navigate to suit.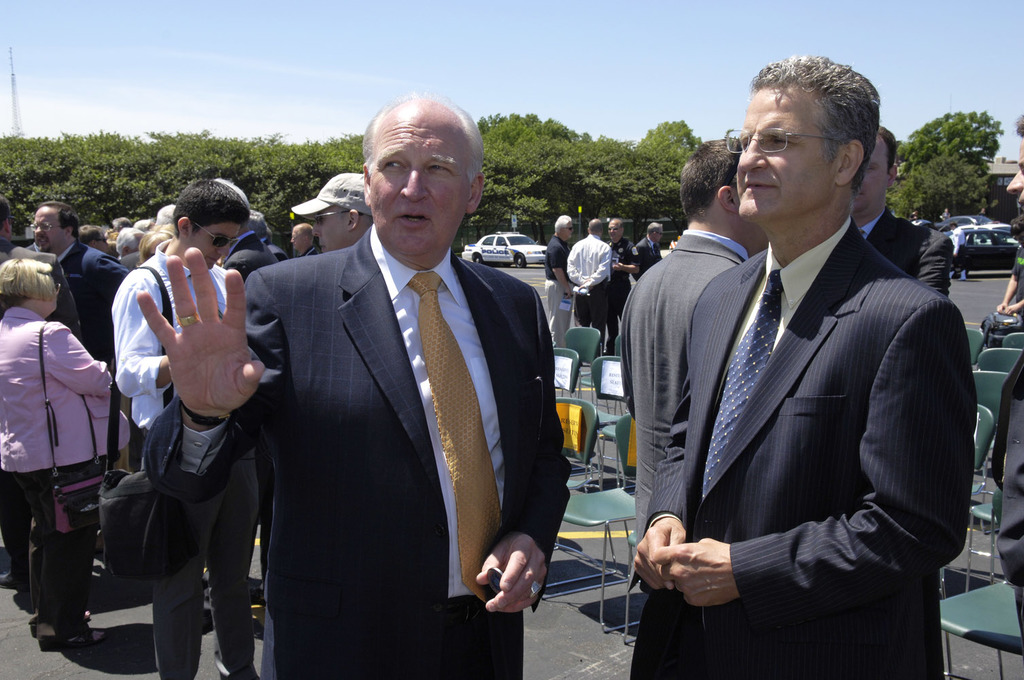
Navigation target: (56,241,127,369).
